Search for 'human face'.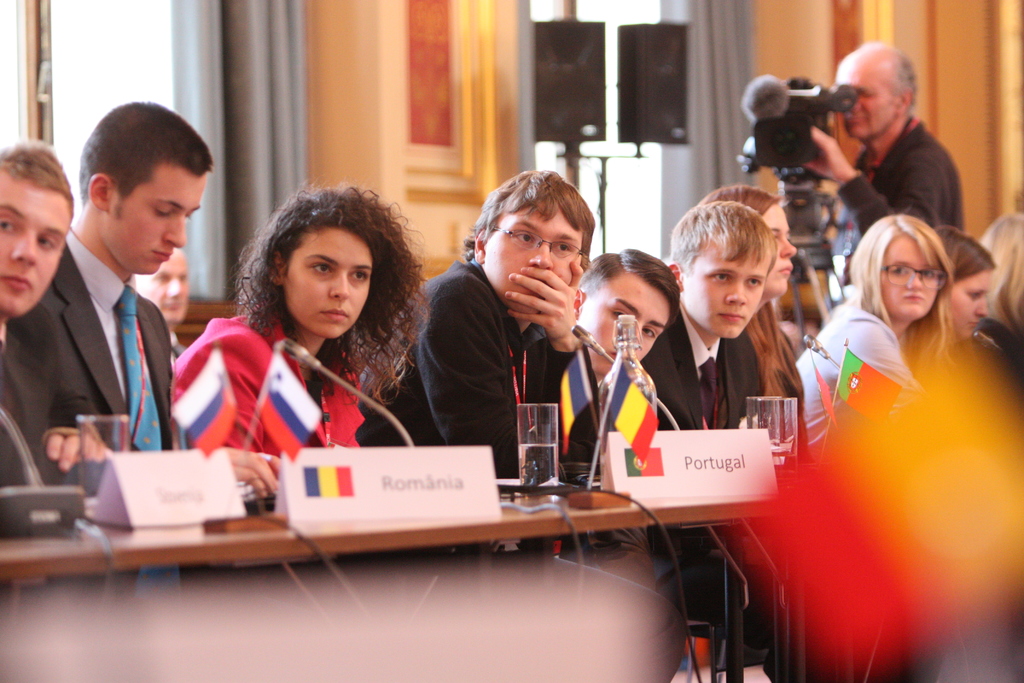
Found at [948, 273, 991, 342].
